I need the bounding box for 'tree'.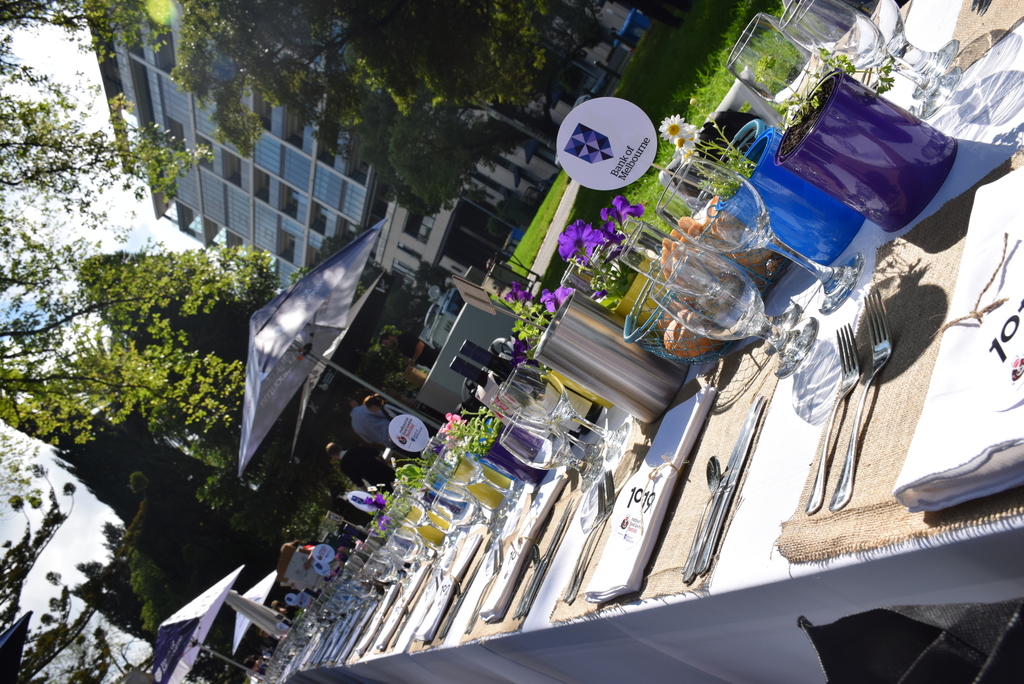
Here it is: <region>270, 399, 339, 528</region>.
